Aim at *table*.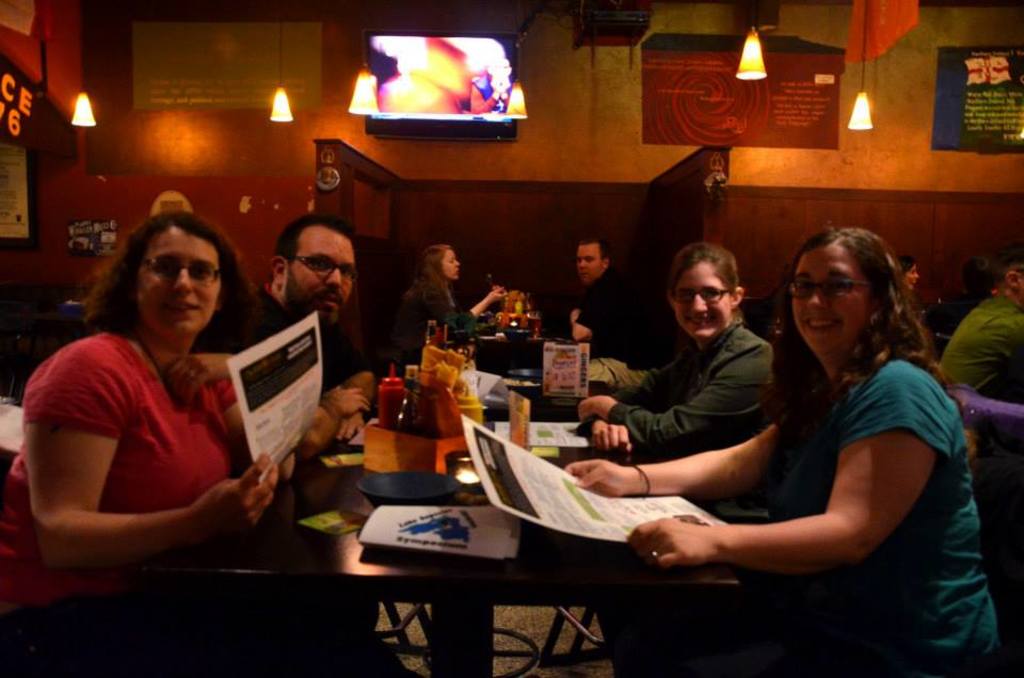
Aimed at 122:384:710:611.
